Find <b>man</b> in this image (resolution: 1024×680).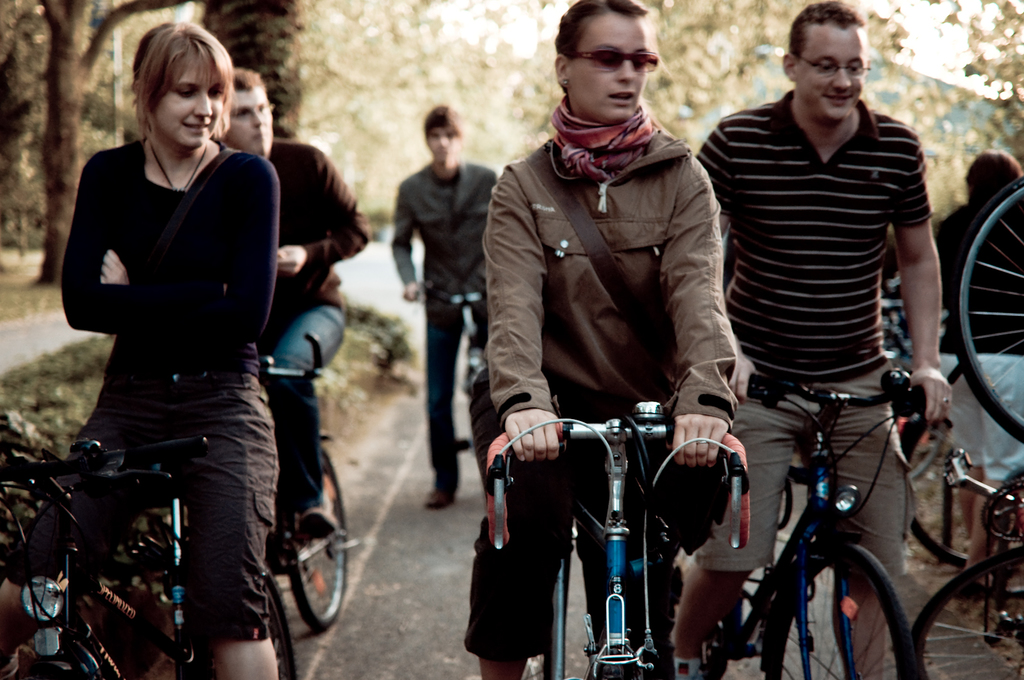
box(683, 0, 953, 679).
